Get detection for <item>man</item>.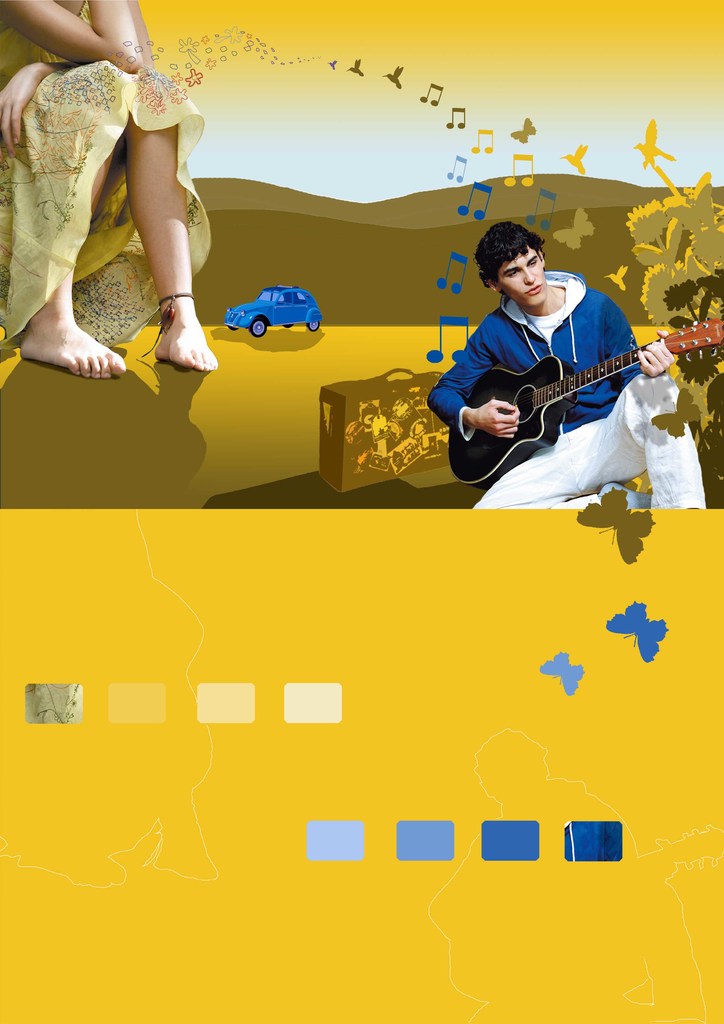
Detection: region(431, 218, 694, 515).
